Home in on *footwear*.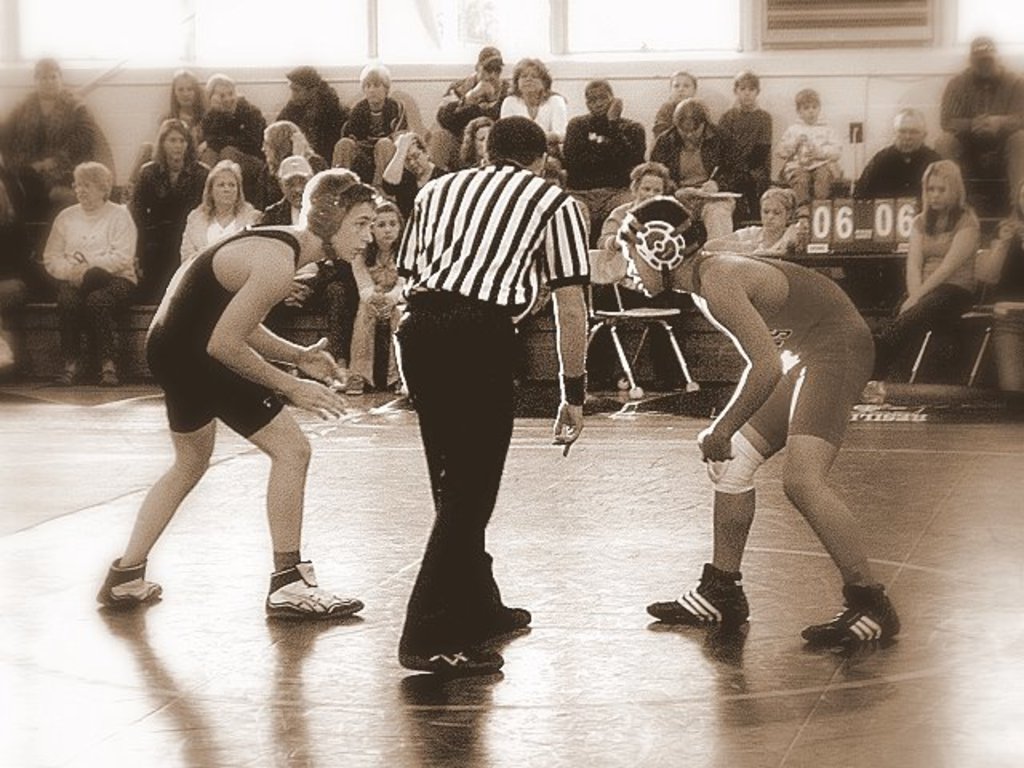
Homed in at <bbox>266, 562, 368, 618</bbox>.
